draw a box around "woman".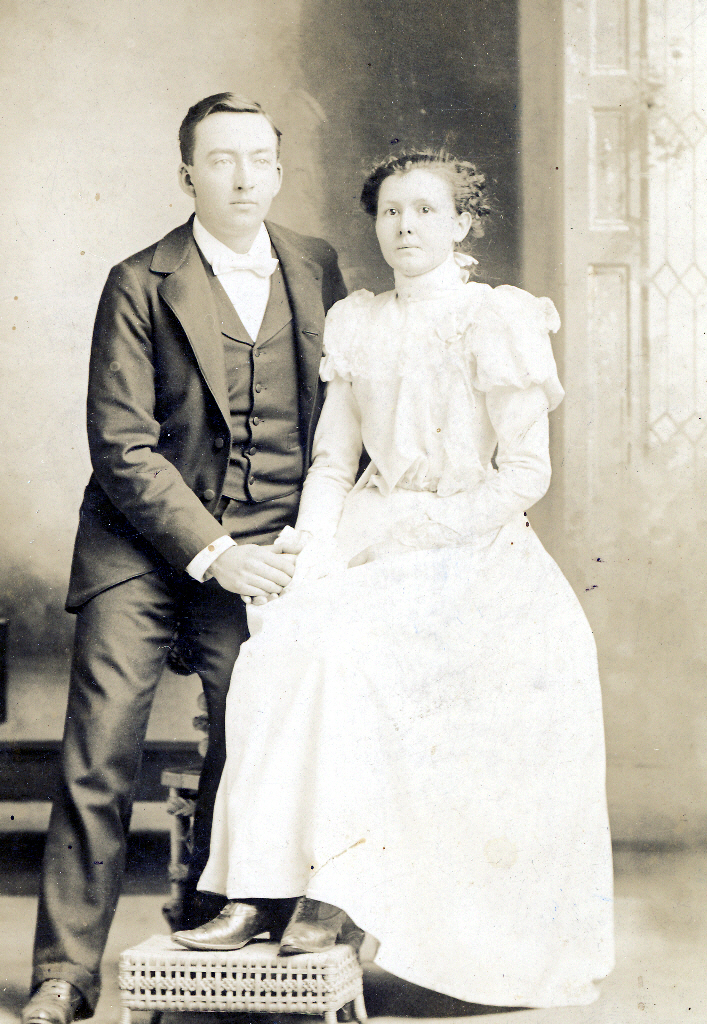
select_region(184, 174, 581, 995).
